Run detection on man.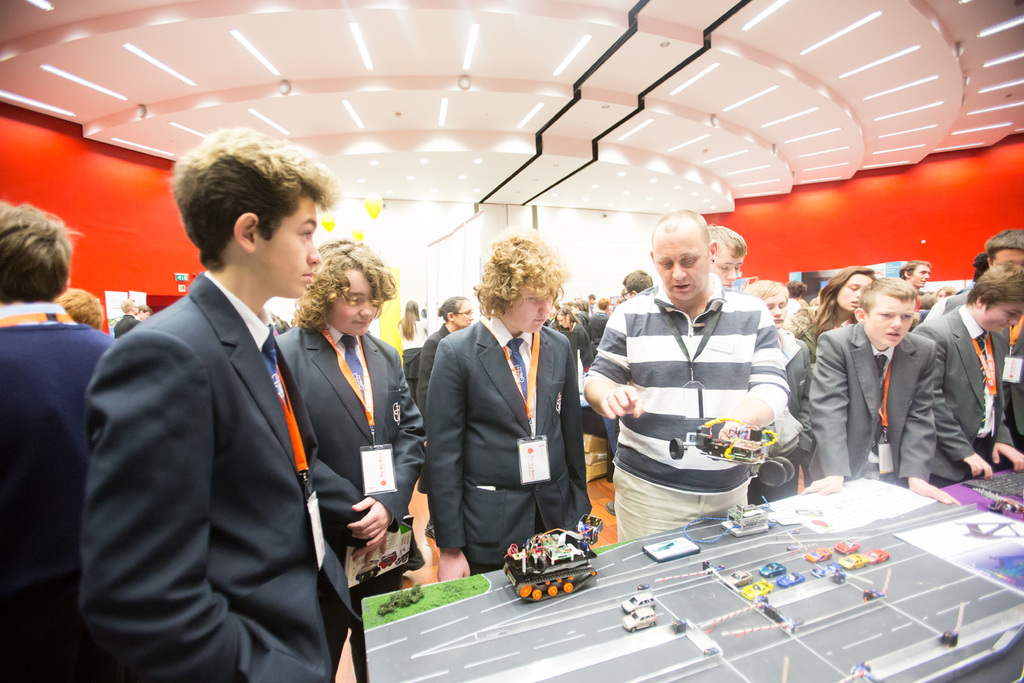
Result: (116, 302, 138, 340).
